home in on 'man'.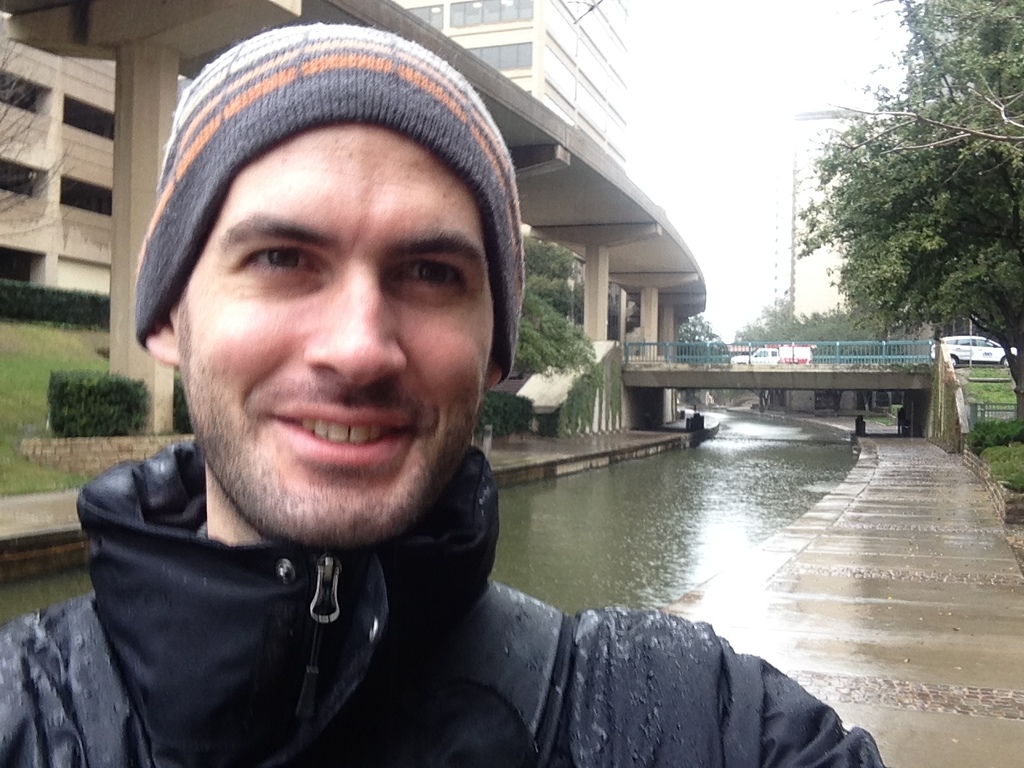
Homed in at crop(29, 65, 775, 767).
